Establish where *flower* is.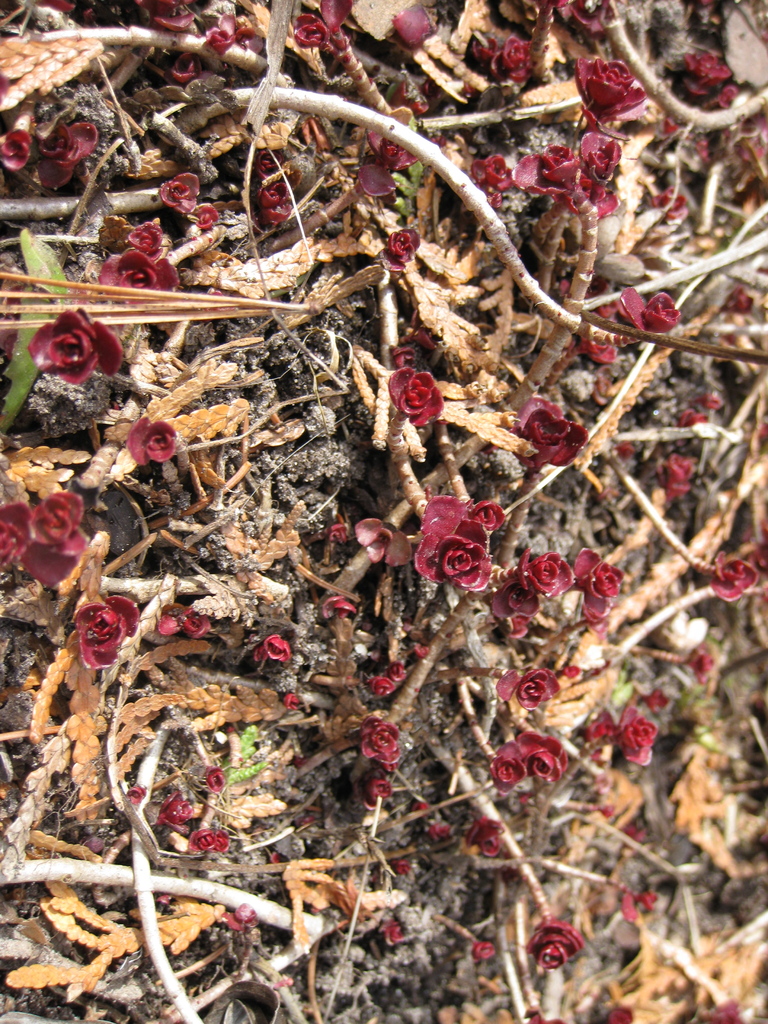
Established at rect(469, 151, 515, 196).
